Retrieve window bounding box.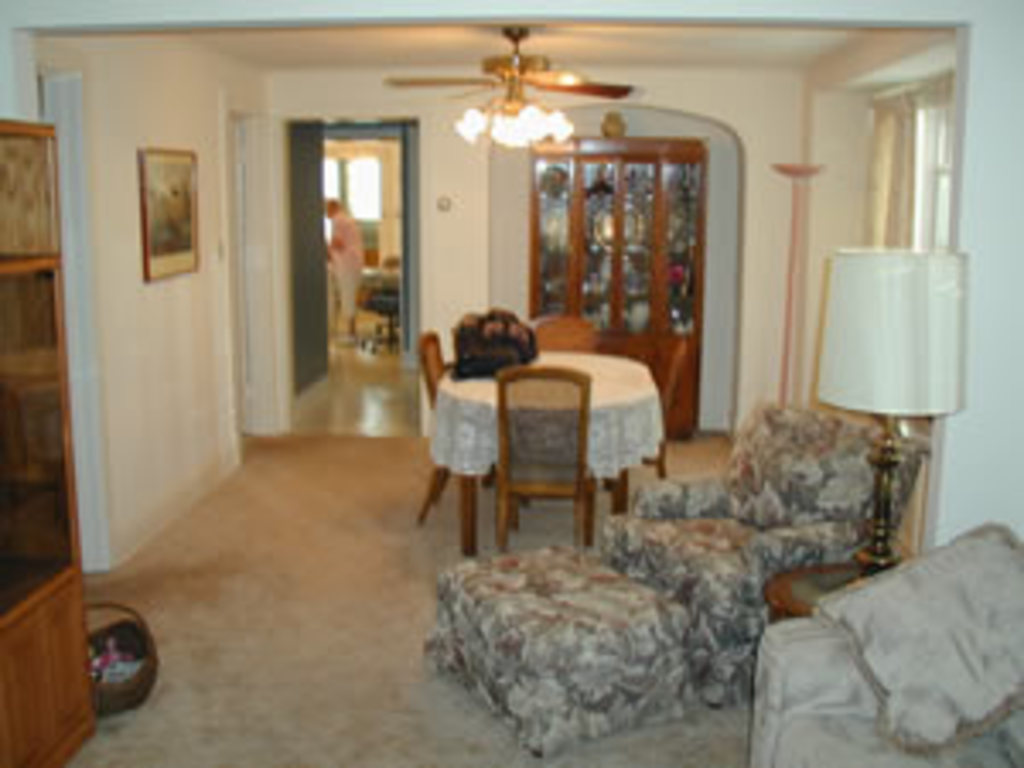
Bounding box: <bbox>853, 72, 952, 249</bbox>.
